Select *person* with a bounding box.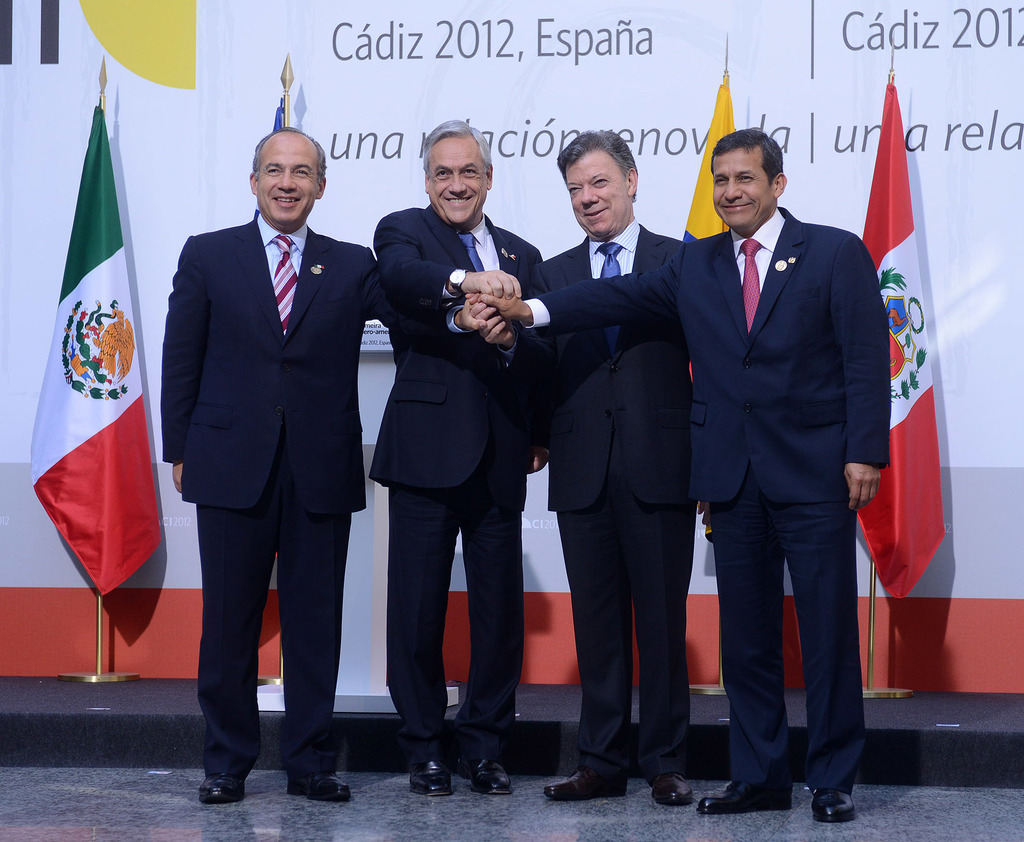
x1=487 y1=125 x2=896 y2=823.
